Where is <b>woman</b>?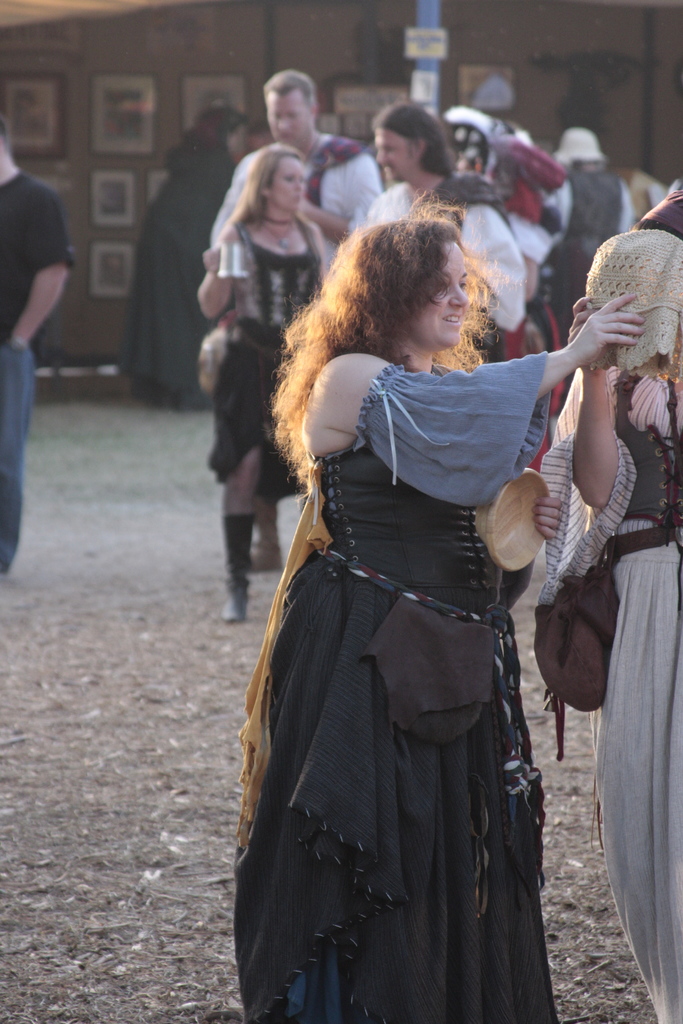
l=566, t=190, r=682, b=1023.
